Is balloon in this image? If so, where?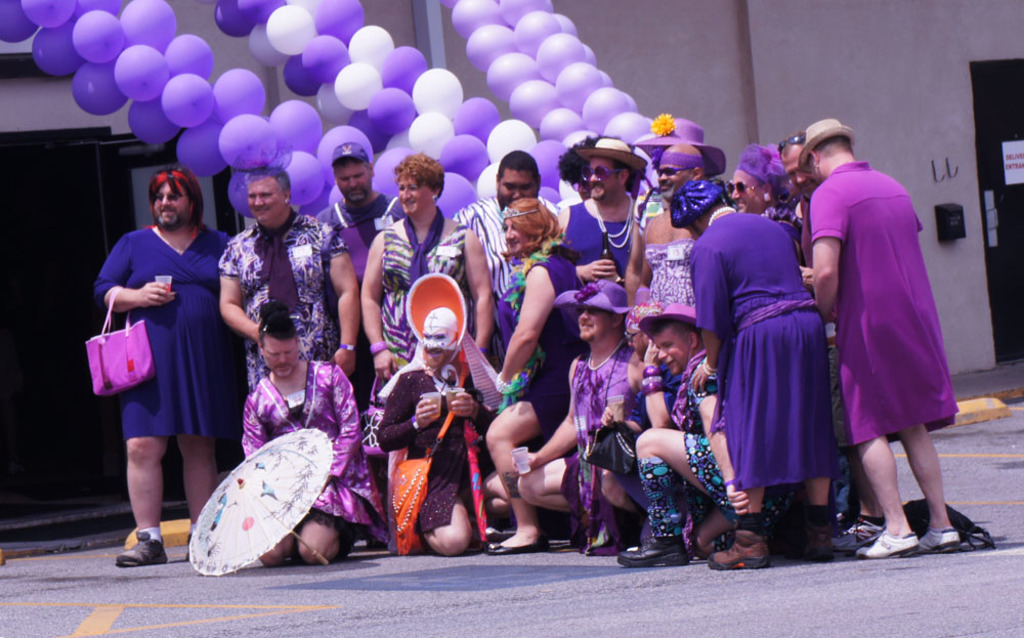
Yes, at <box>582,83,631,133</box>.
